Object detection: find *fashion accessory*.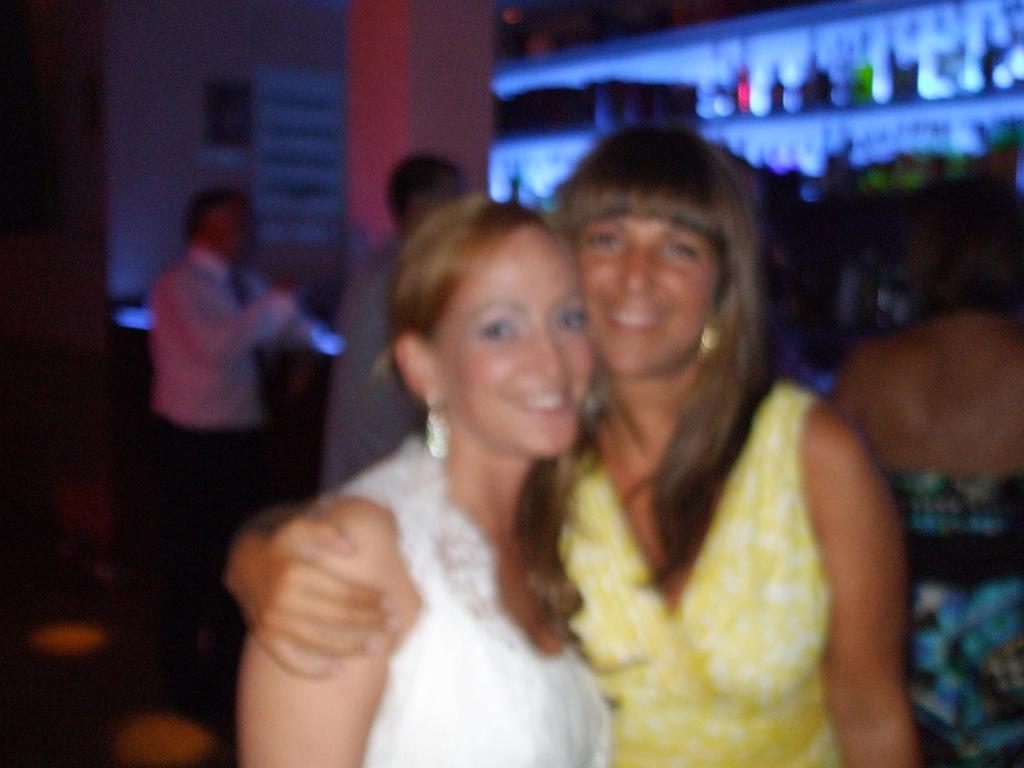
692, 316, 724, 365.
